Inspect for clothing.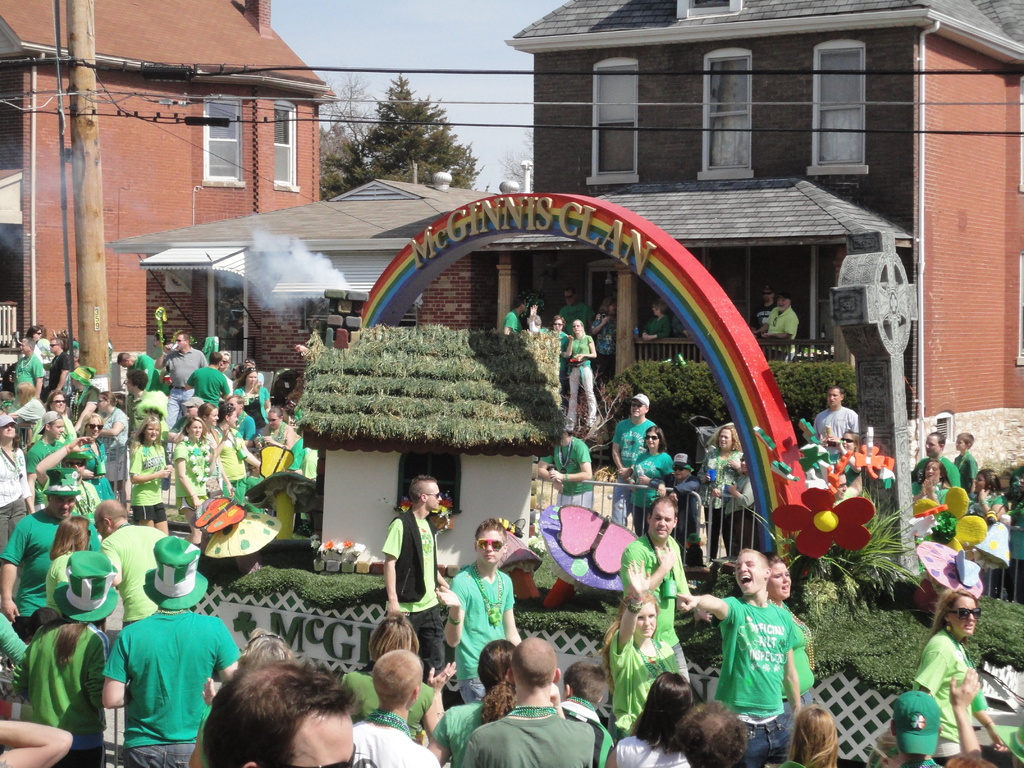
Inspection: box(20, 628, 114, 758).
